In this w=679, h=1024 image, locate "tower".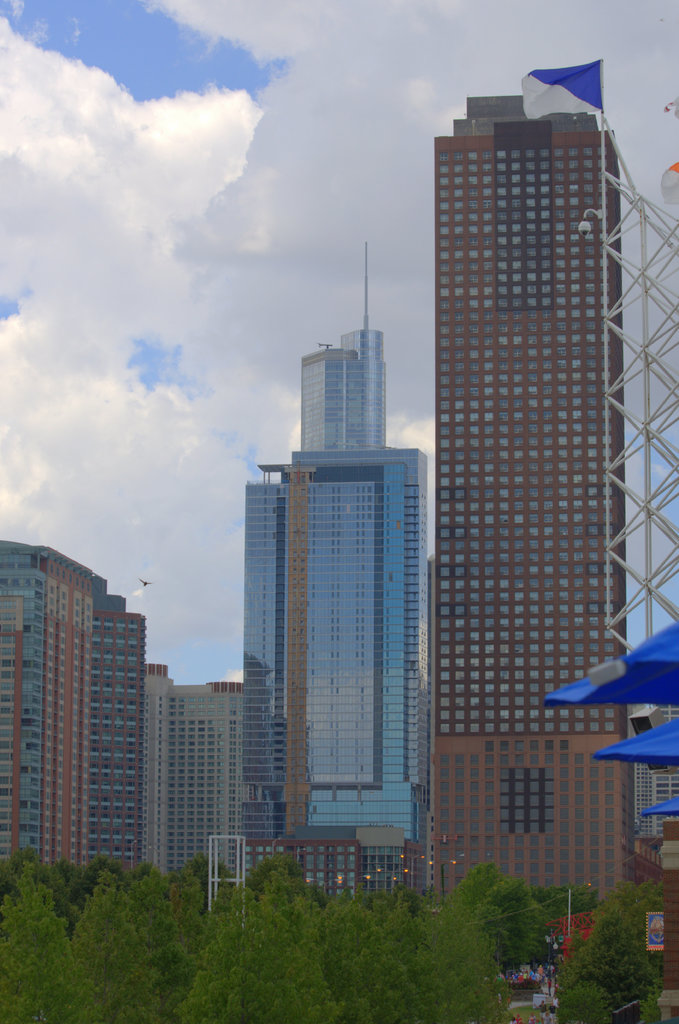
Bounding box: box=[0, 535, 150, 879].
